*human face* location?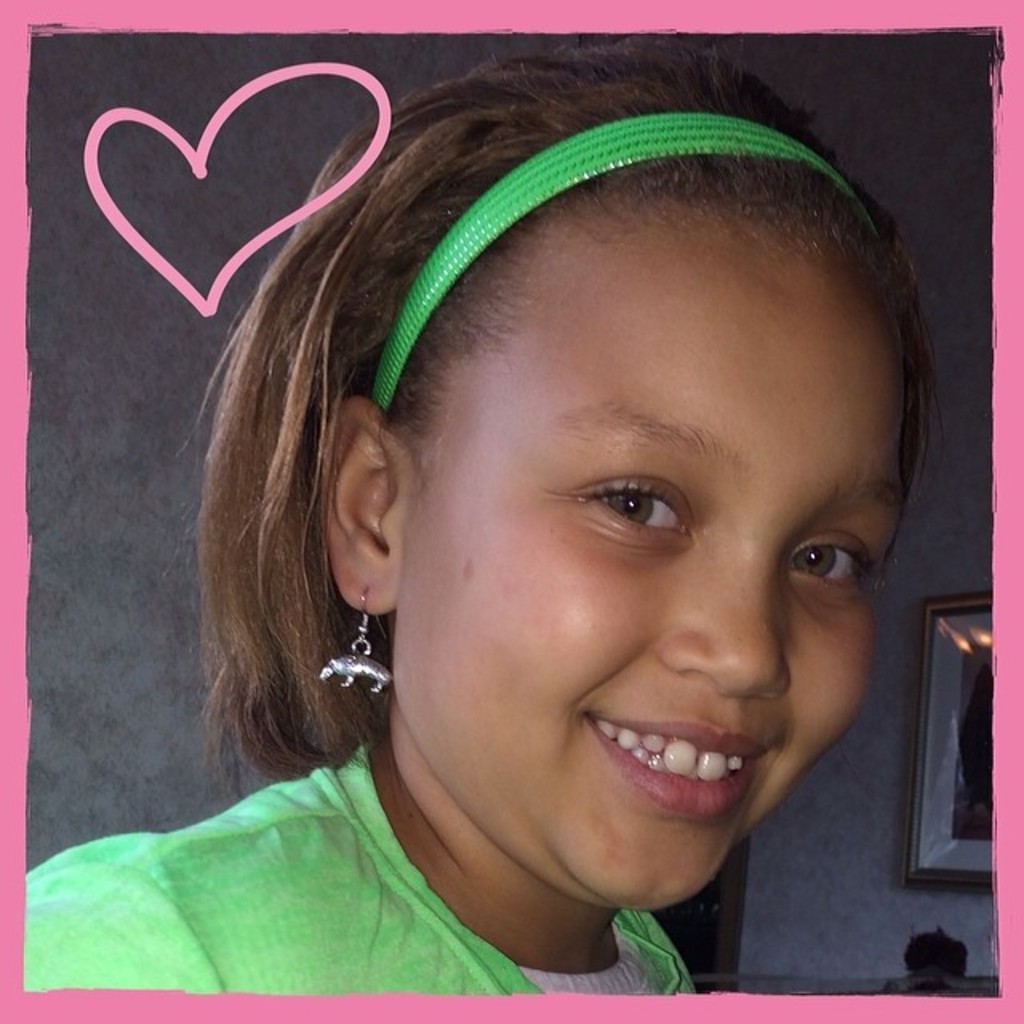
region(395, 224, 907, 909)
